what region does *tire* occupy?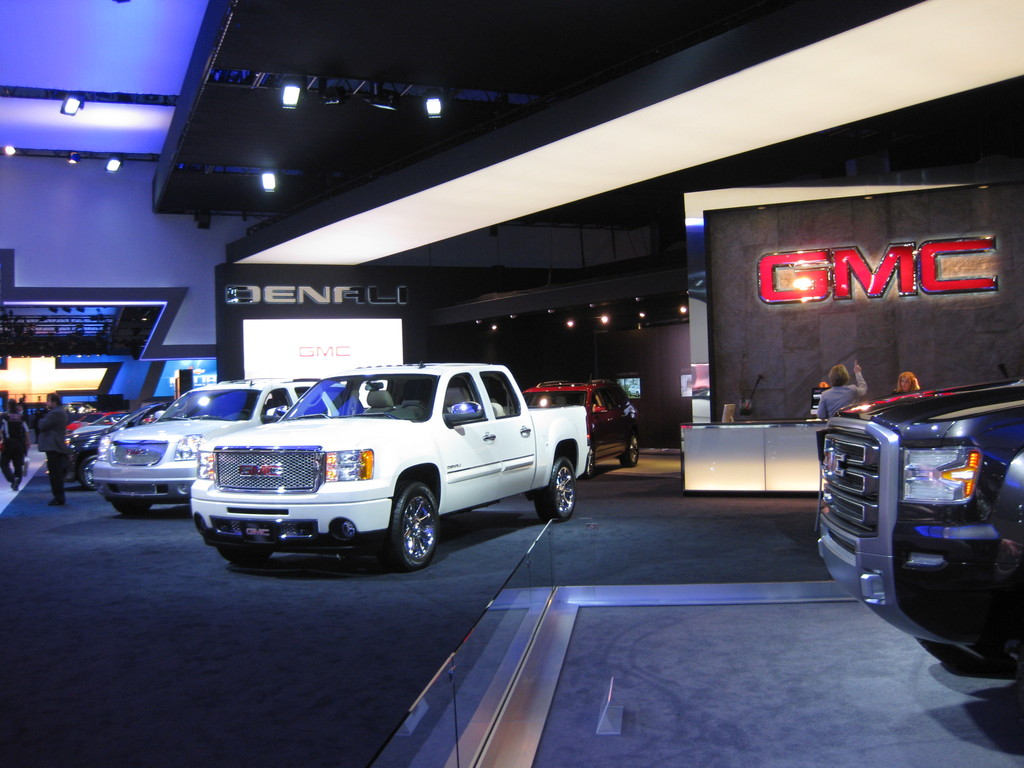
(x1=584, y1=446, x2=597, y2=481).
